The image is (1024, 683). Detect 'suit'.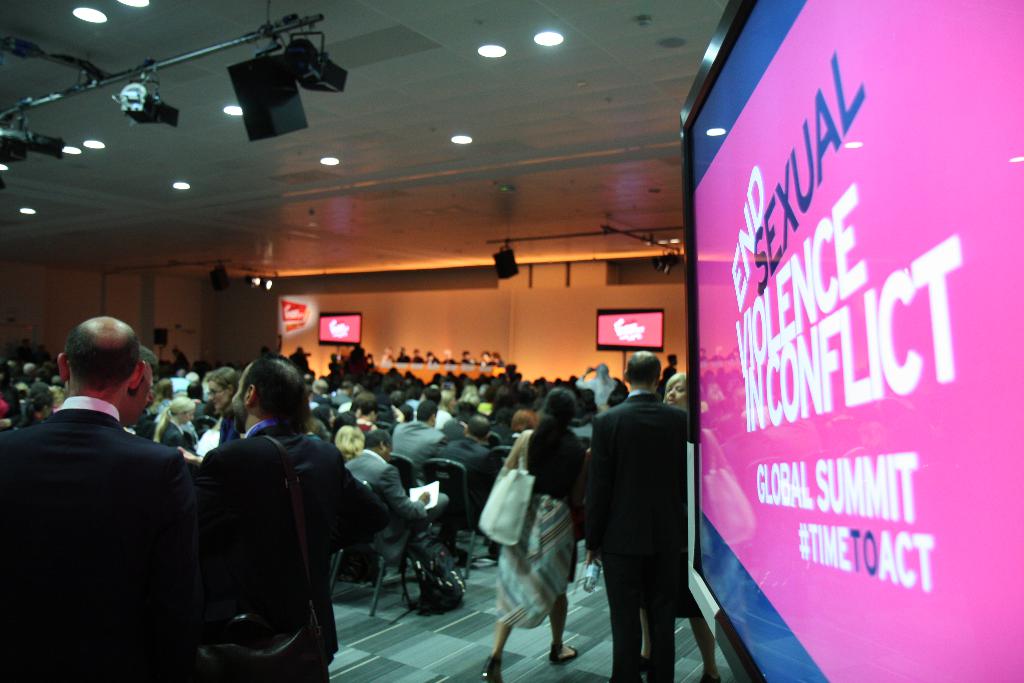
Detection: x1=204, y1=424, x2=360, y2=682.
